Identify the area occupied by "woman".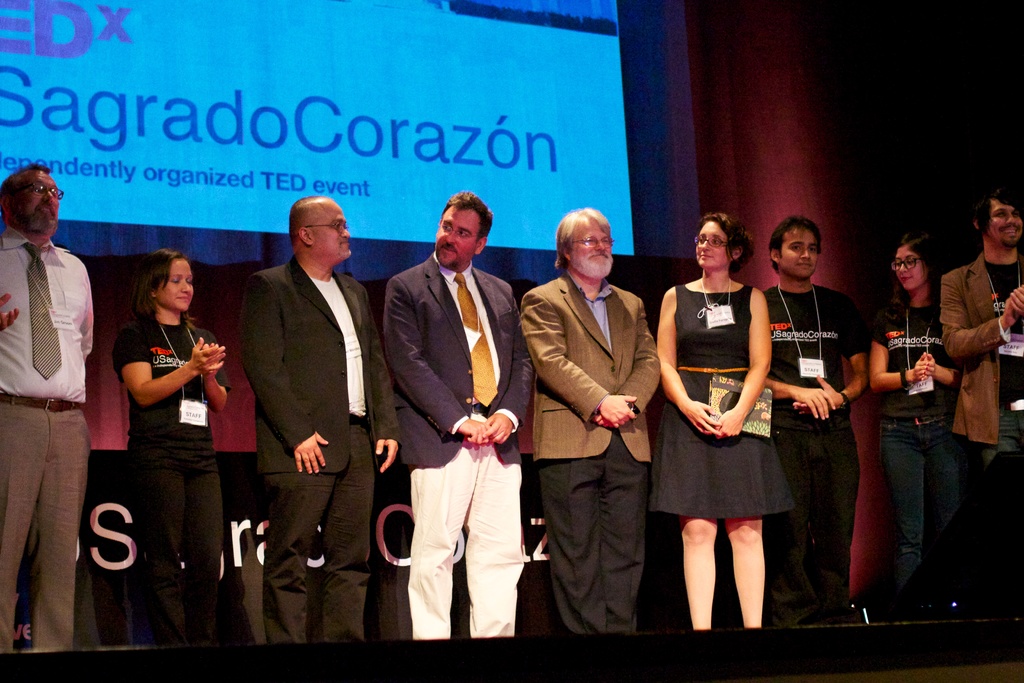
Area: box=[662, 210, 777, 617].
